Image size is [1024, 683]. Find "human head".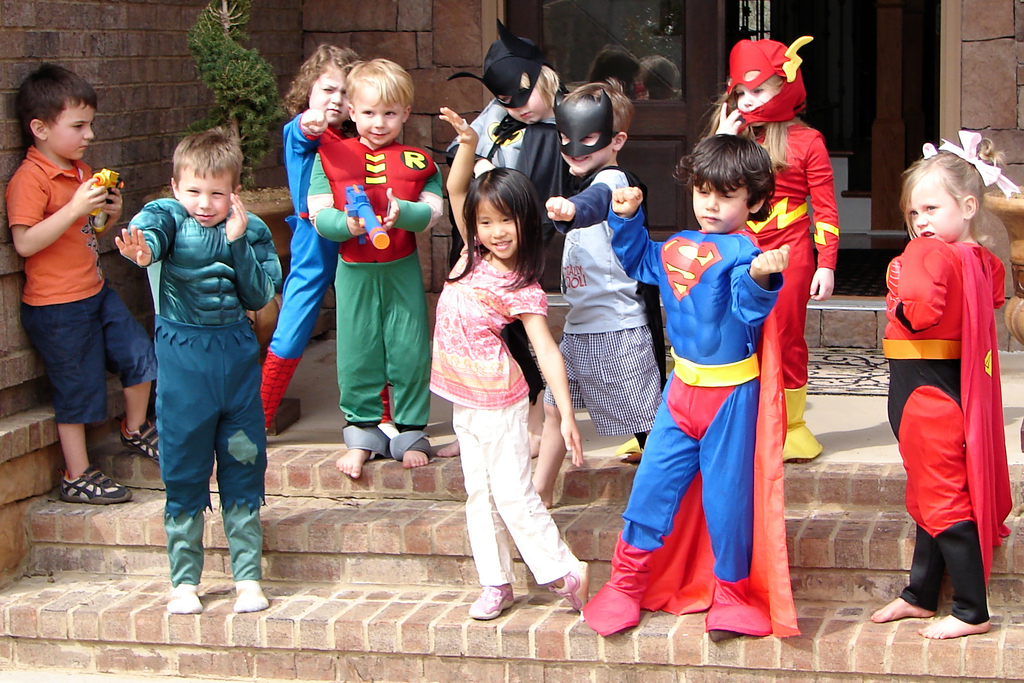
bbox(909, 158, 988, 249).
